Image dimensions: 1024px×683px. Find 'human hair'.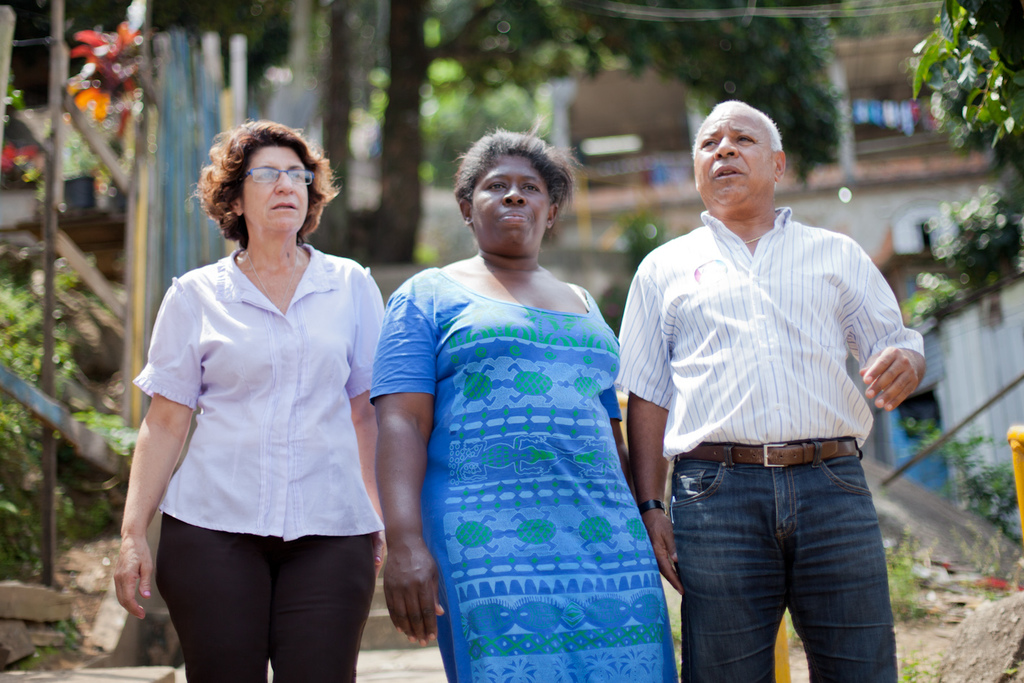
left=452, top=115, right=576, bottom=210.
